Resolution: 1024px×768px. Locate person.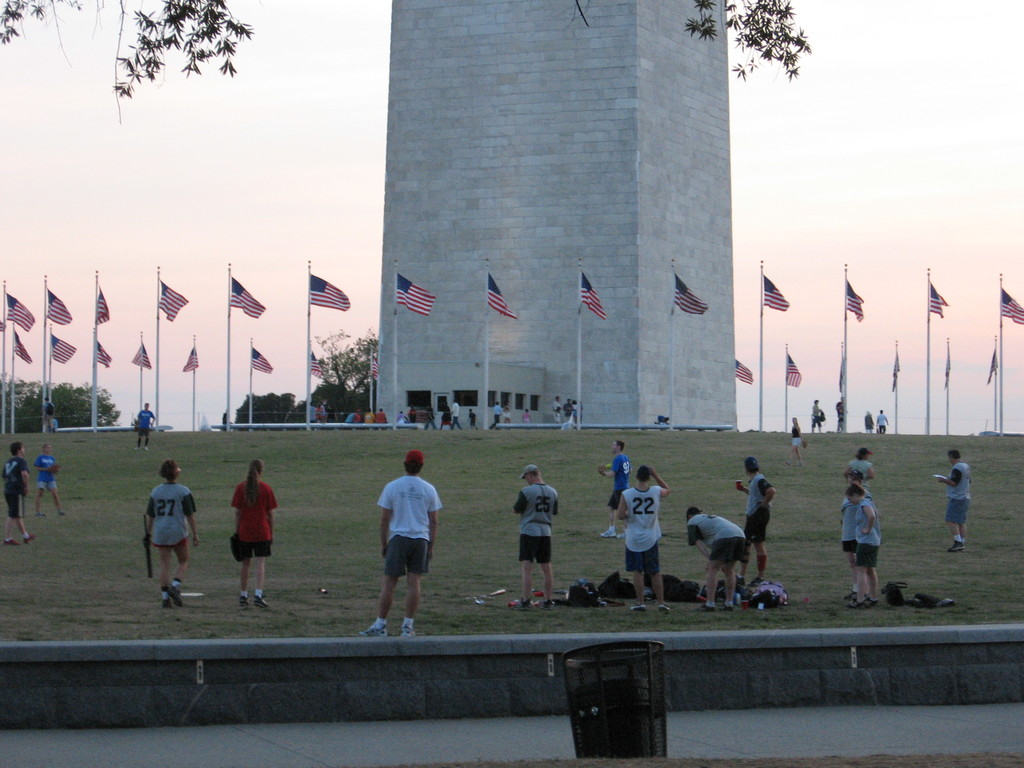
(left=511, top=465, right=564, bottom=606).
